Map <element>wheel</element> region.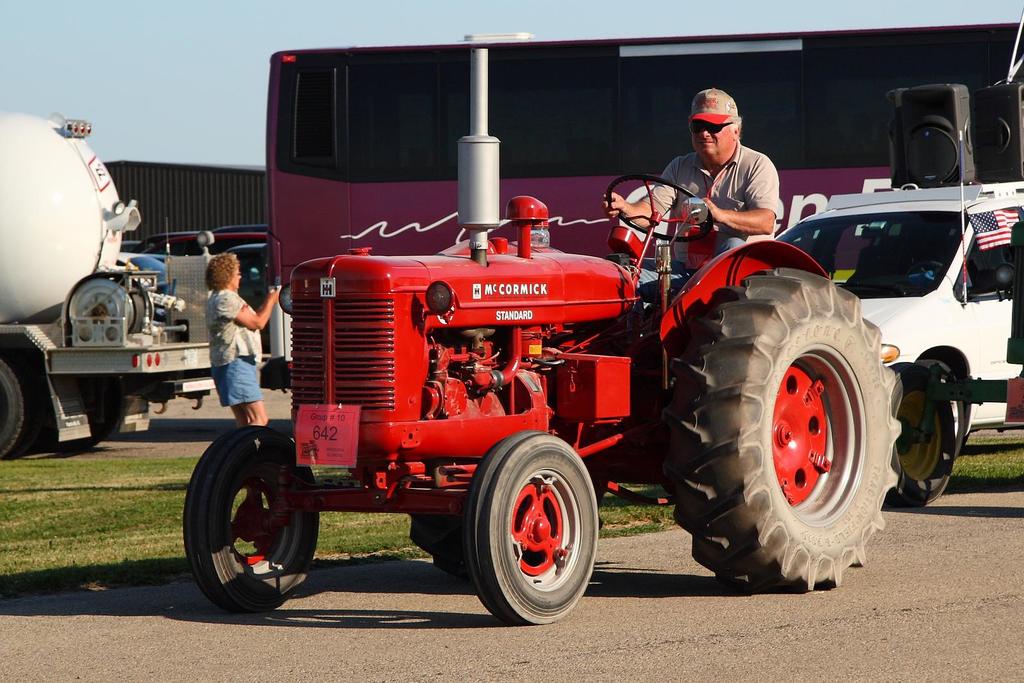
Mapped to {"x1": 179, "y1": 423, "x2": 321, "y2": 609}.
